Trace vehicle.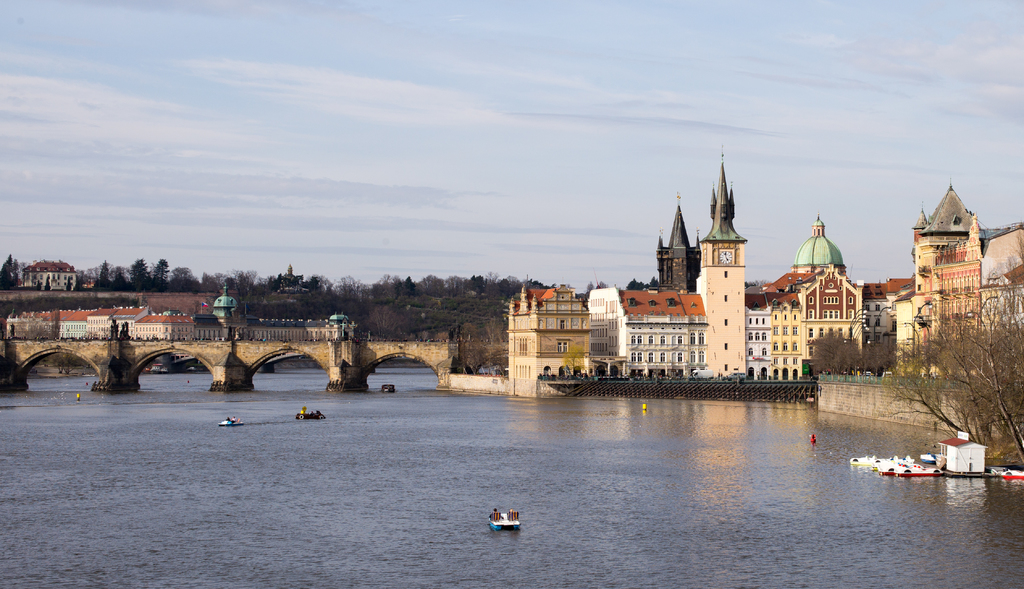
Traced to x1=92, y1=378, x2=143, y2=394.
